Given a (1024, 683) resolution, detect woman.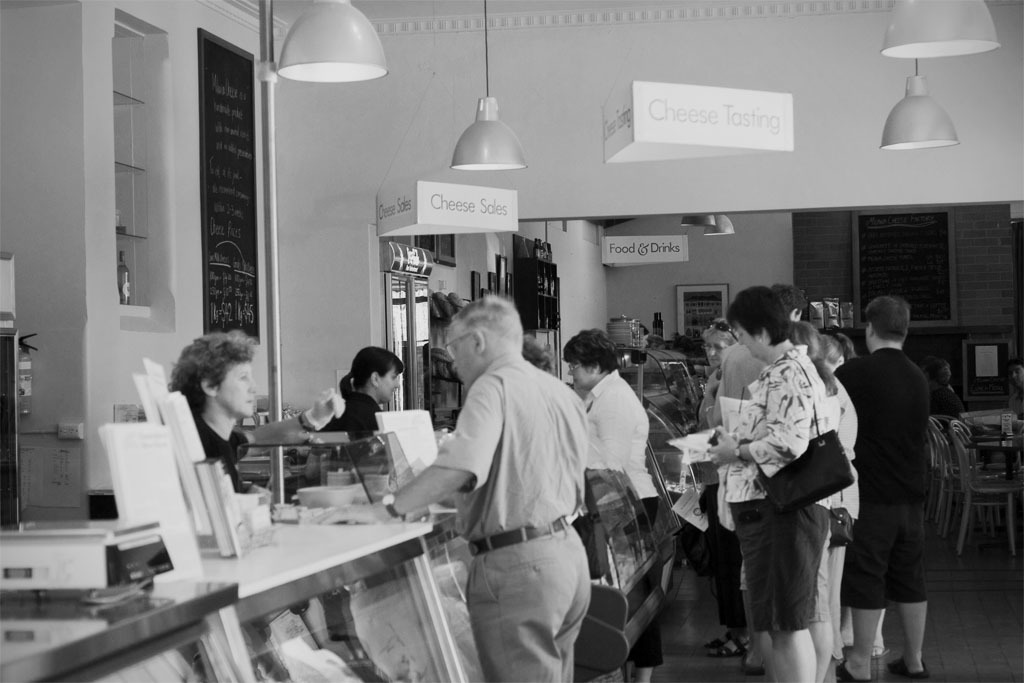
320:345:408:441.
